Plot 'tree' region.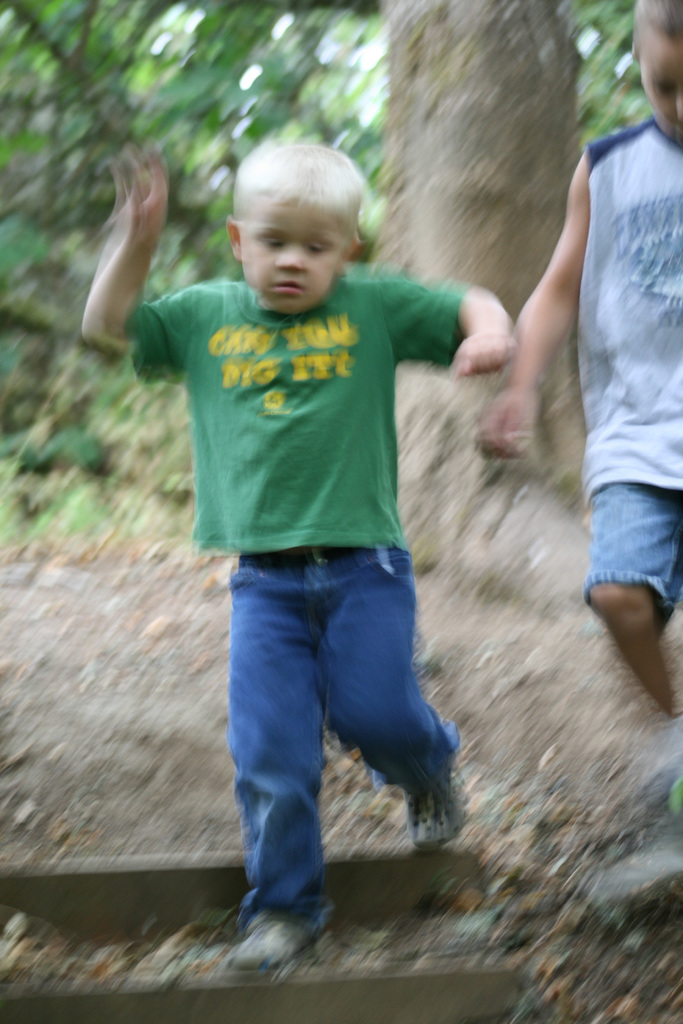
Plotted at pyautogui.locateOnScreen(0, 0, 682, 607).
